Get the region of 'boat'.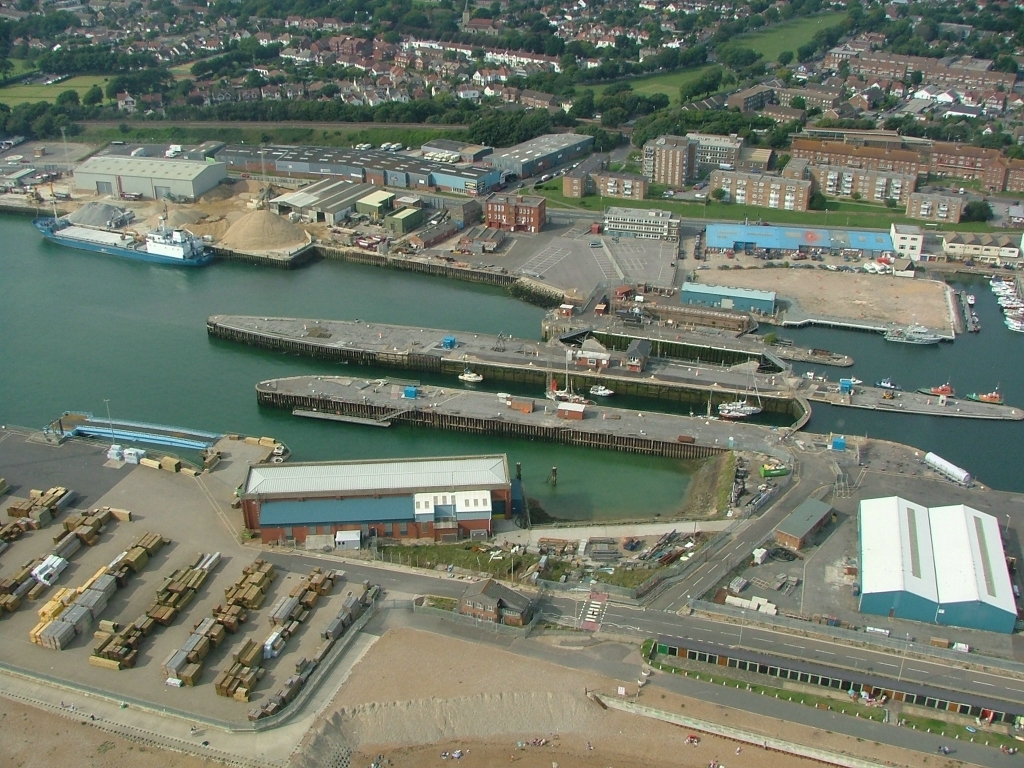
l=585, t=384, r=616, b=396.
